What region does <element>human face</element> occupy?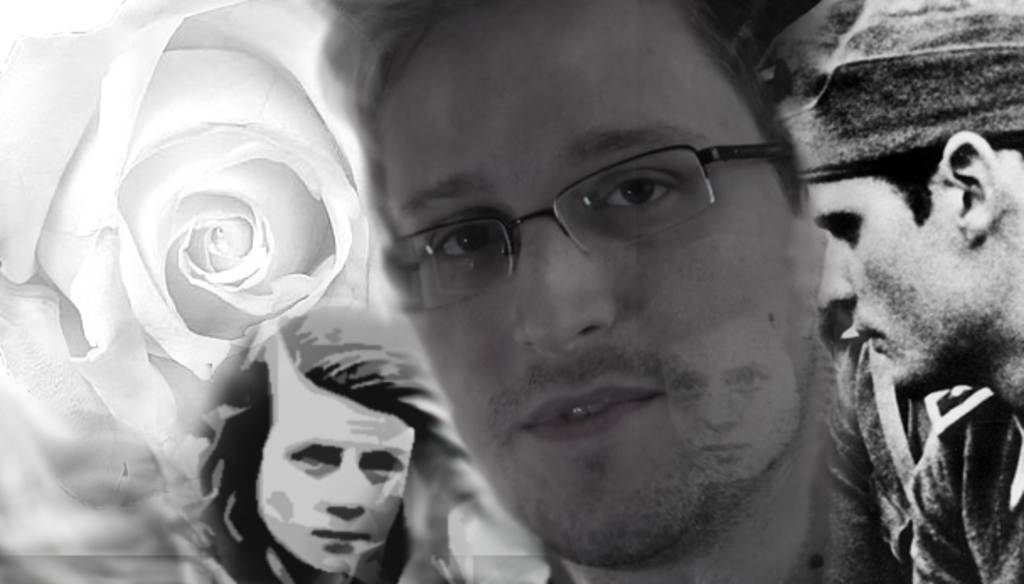
bbox=[254, 380, 414, 576].
